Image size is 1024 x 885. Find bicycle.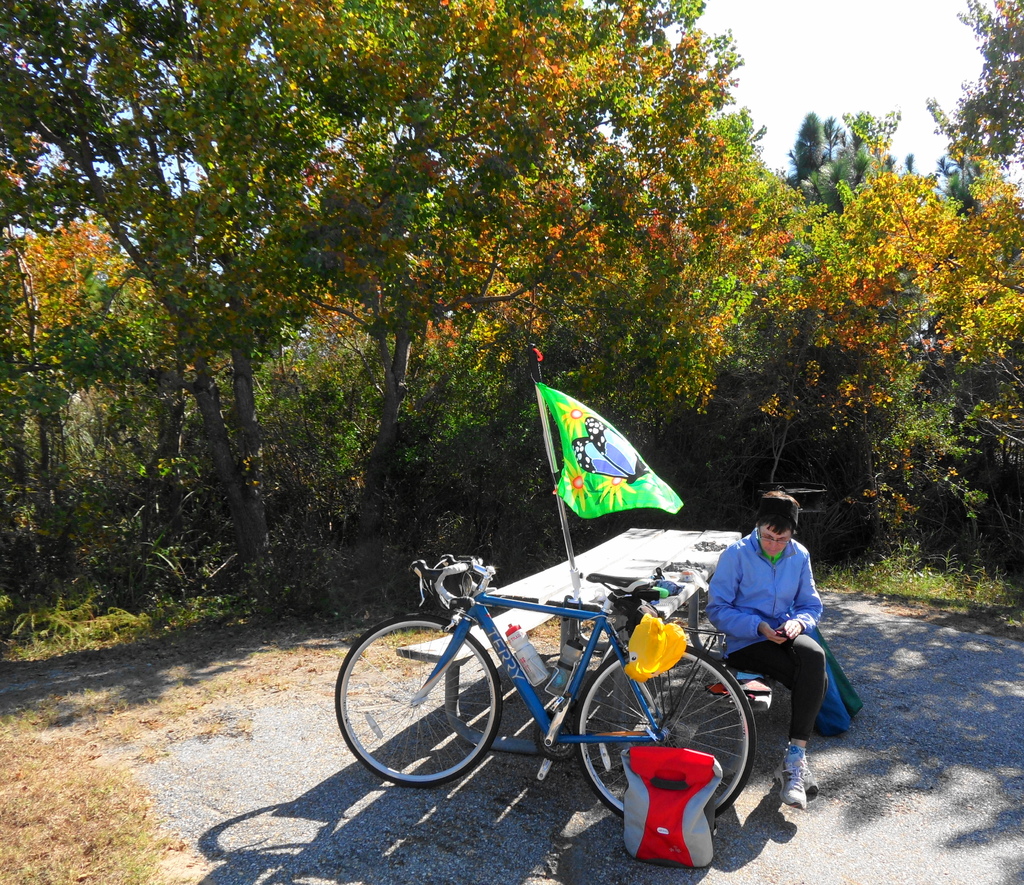
[355,533,765,838].
